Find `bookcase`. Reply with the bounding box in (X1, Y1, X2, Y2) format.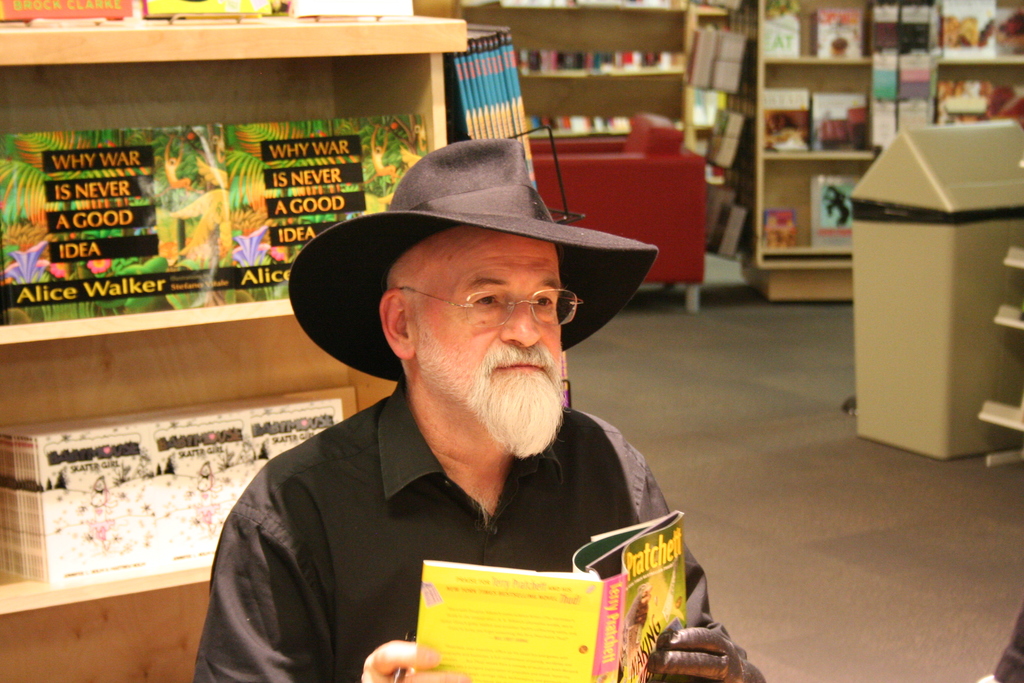
(756, 0, 1023, 302).
